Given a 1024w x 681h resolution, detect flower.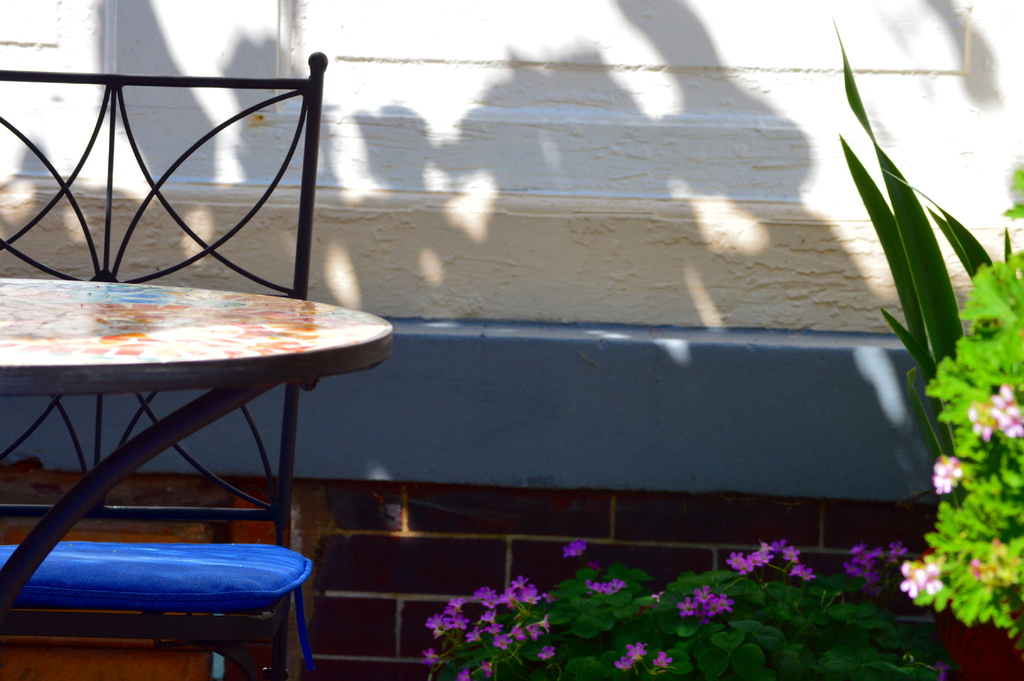
[673, 591, 701, 618].
